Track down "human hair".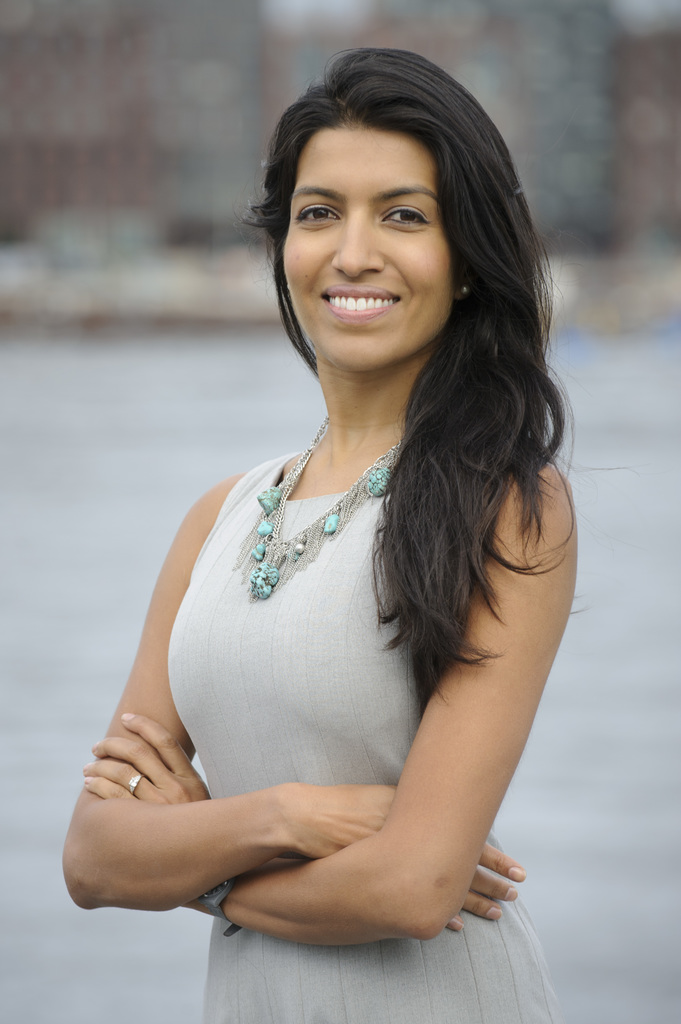
Tracked to <box>234,33,572,648</box>.
